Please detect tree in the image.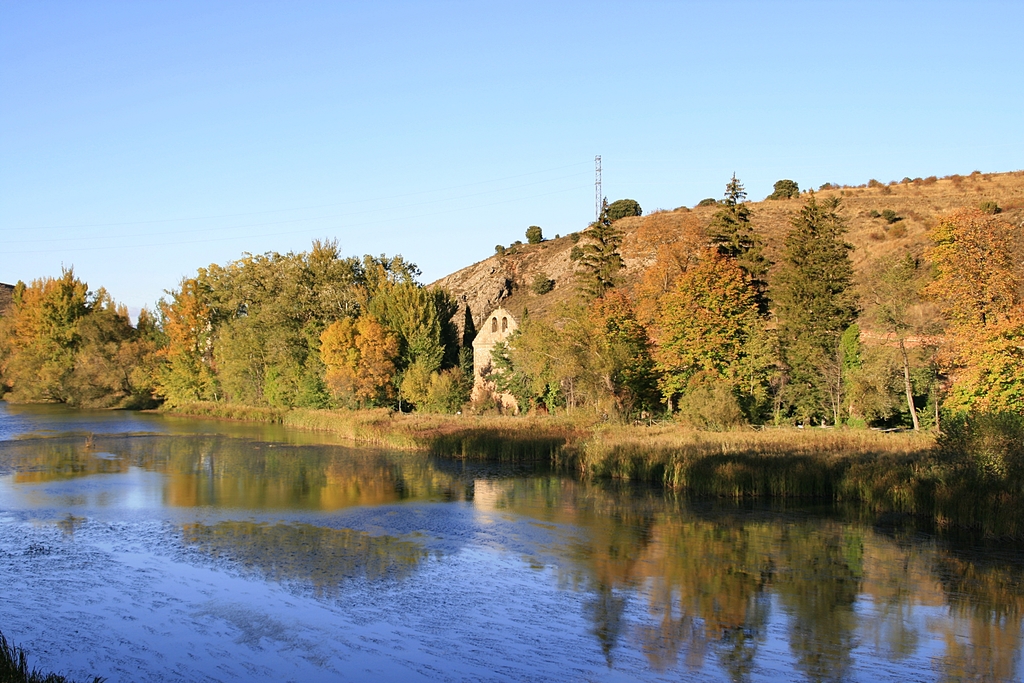
{"x1": 566, "y1": 199, "x2": 634, "y2": 293}.
